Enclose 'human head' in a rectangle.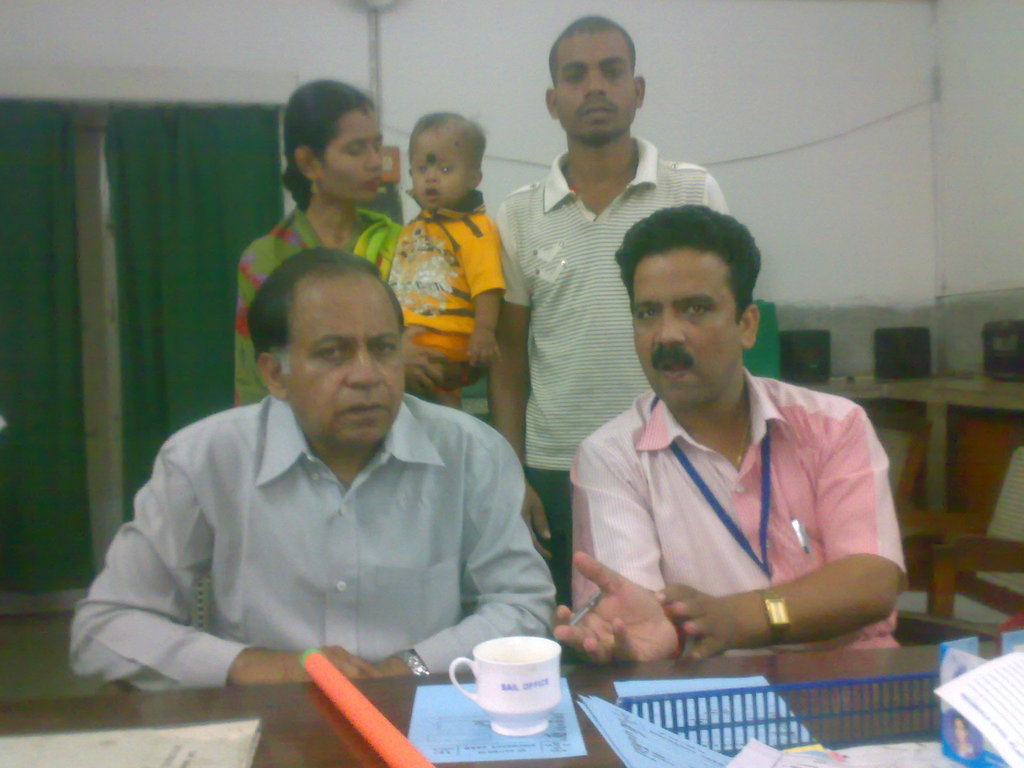
crop(543, 15, 646, 145).
